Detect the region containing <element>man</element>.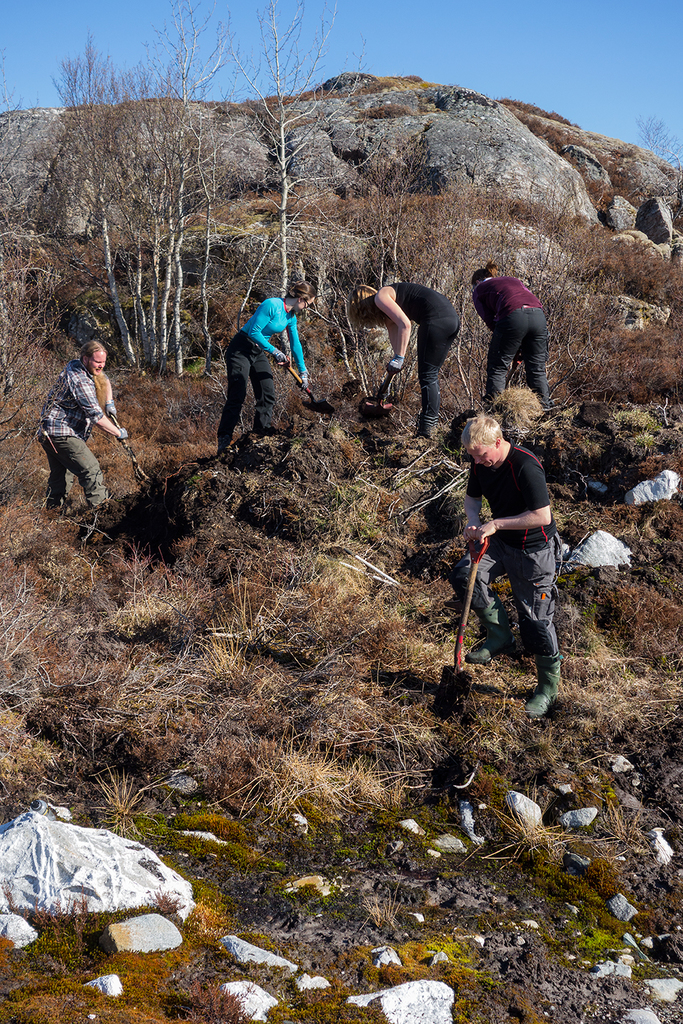
(left=452, top=398, right=584, bottom=725).
